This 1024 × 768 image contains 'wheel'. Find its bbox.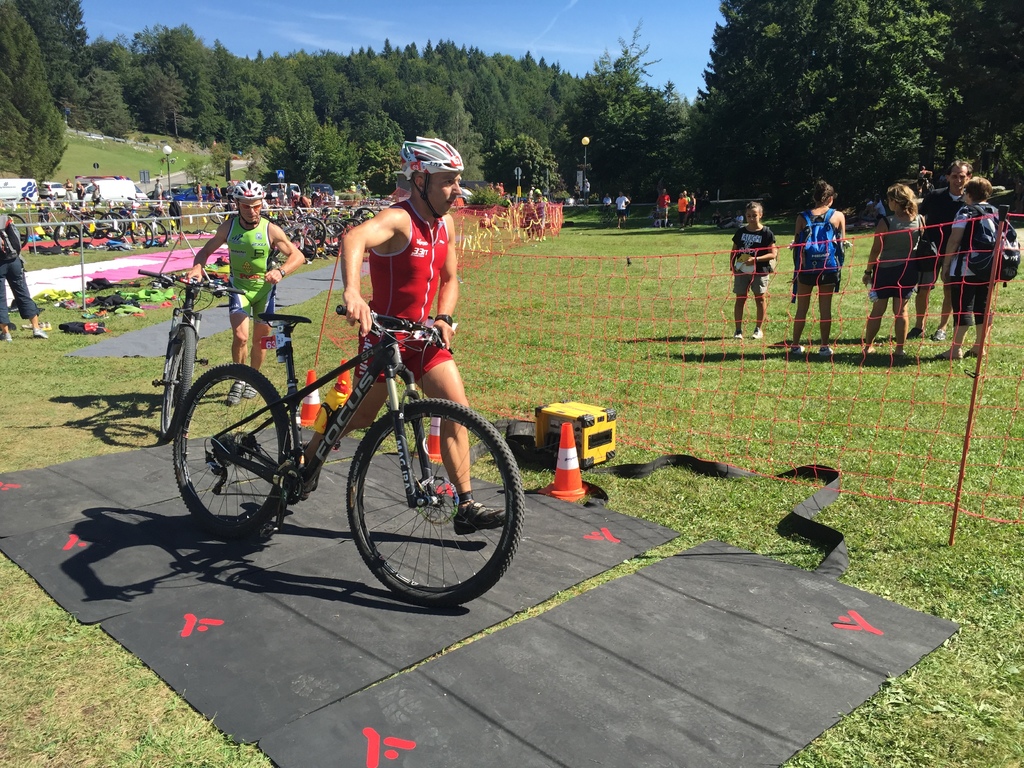
pyautogui.locateOnScreen(159, 323, 193, 442).
